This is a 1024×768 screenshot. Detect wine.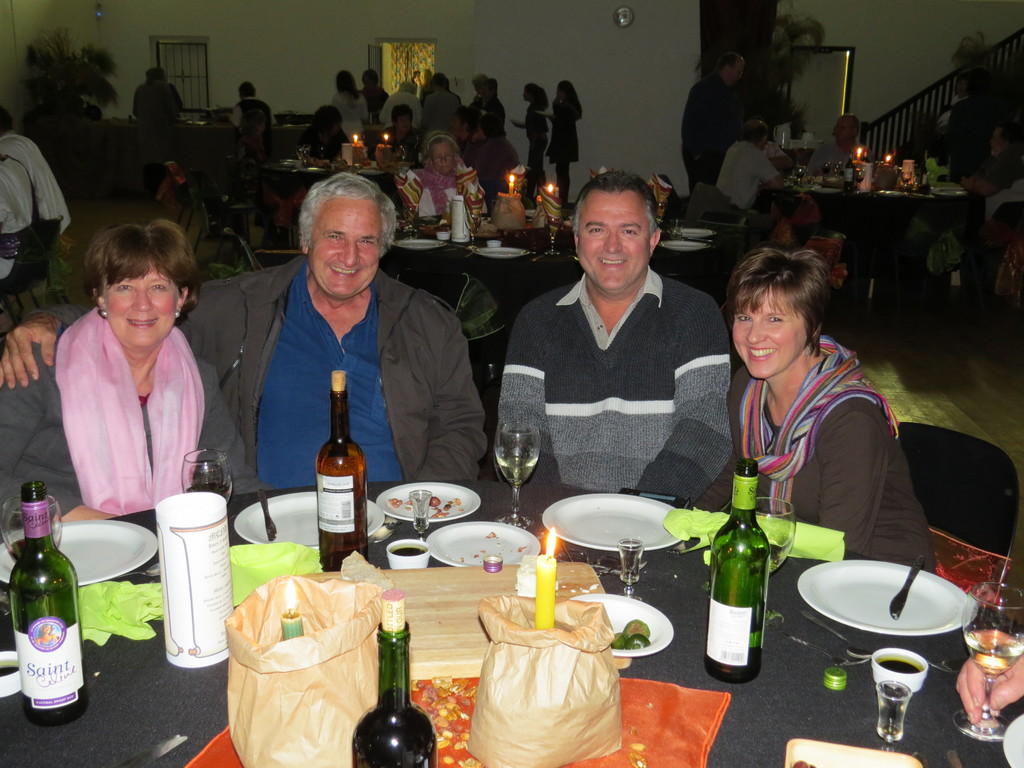
{"left": 351, "top": 686, "right": 438, "bottom": 767}.
